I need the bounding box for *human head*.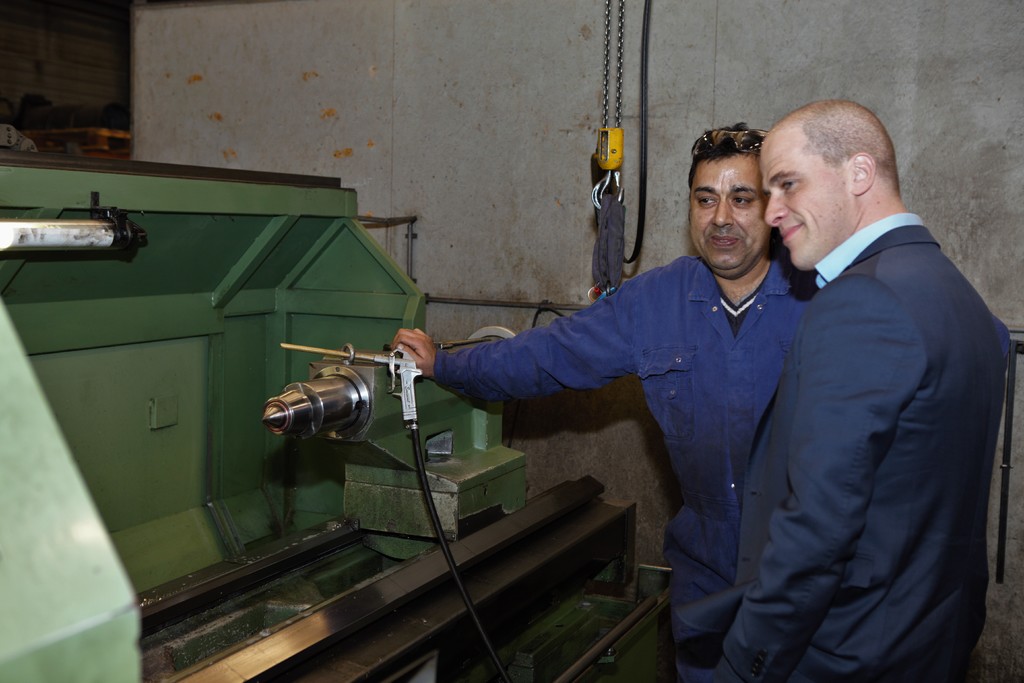
Here it is: (758, 101, 908, 247).
